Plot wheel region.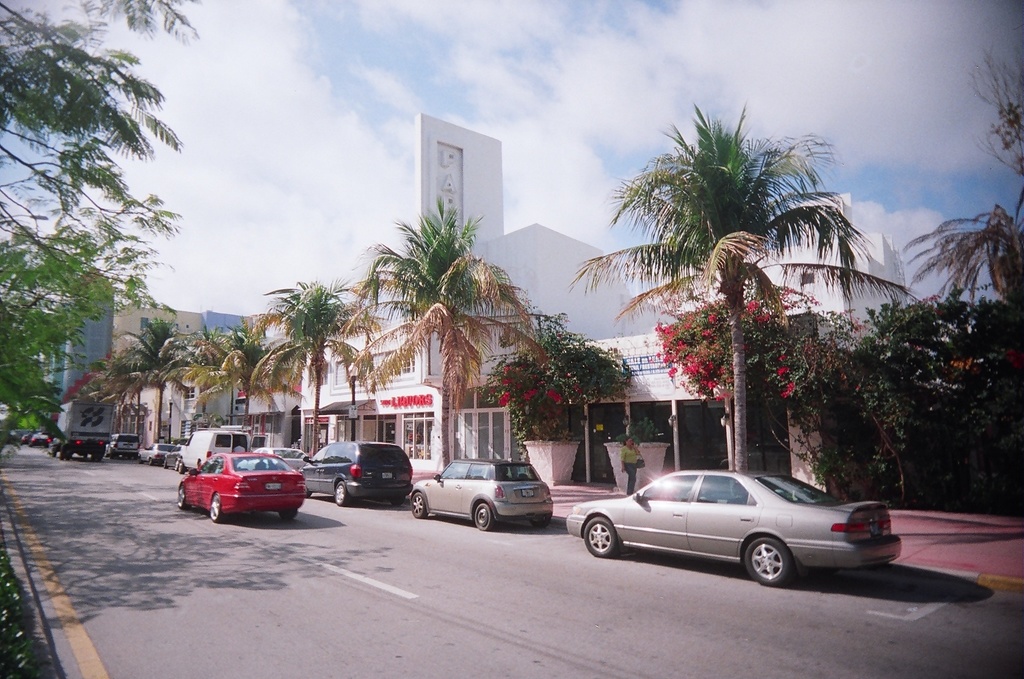
Plotted at region(530, 516, 551, 528).
